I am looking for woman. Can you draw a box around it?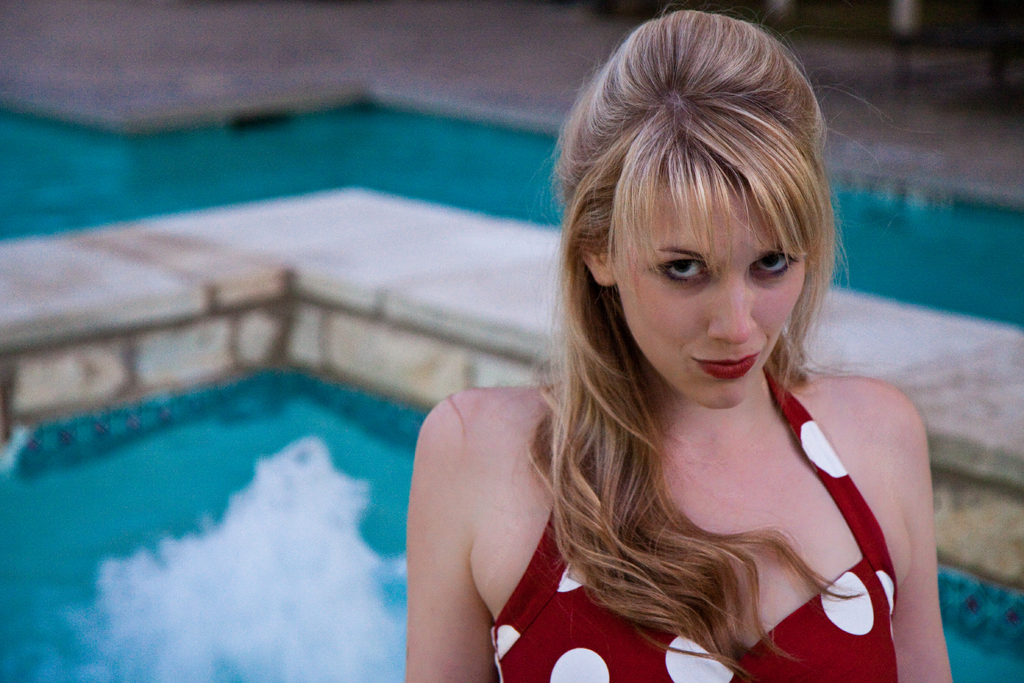
Sure, the bounding box is bbox(419, 6, 932, 682).
